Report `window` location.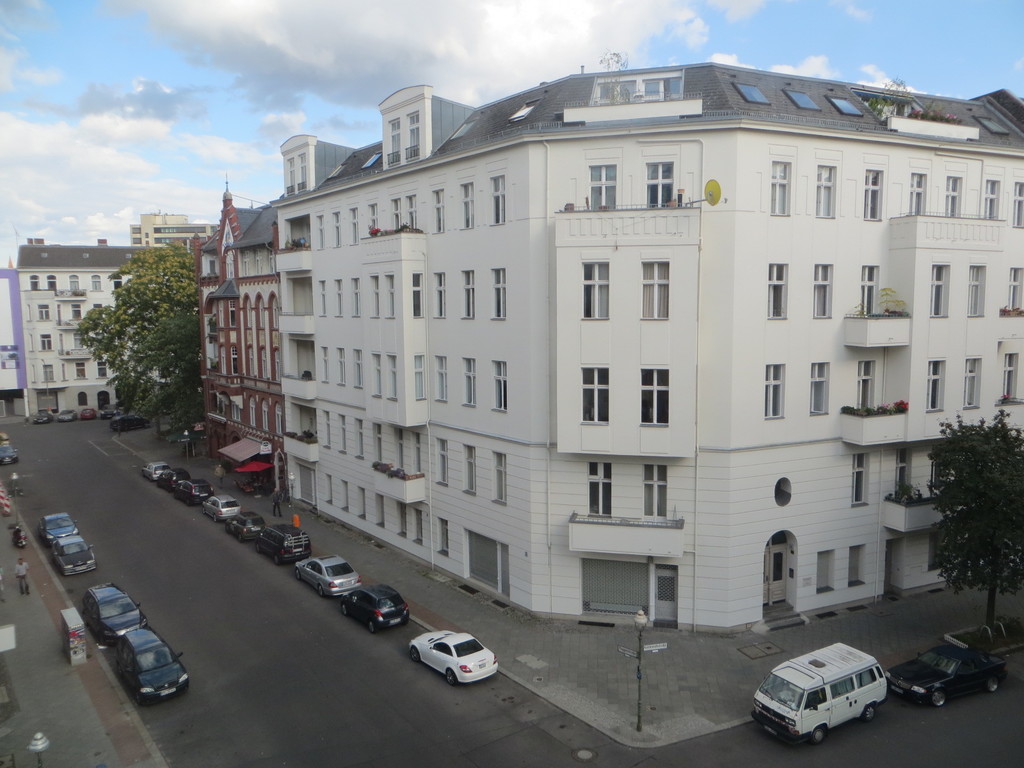
Report: 230 344 239 376.
